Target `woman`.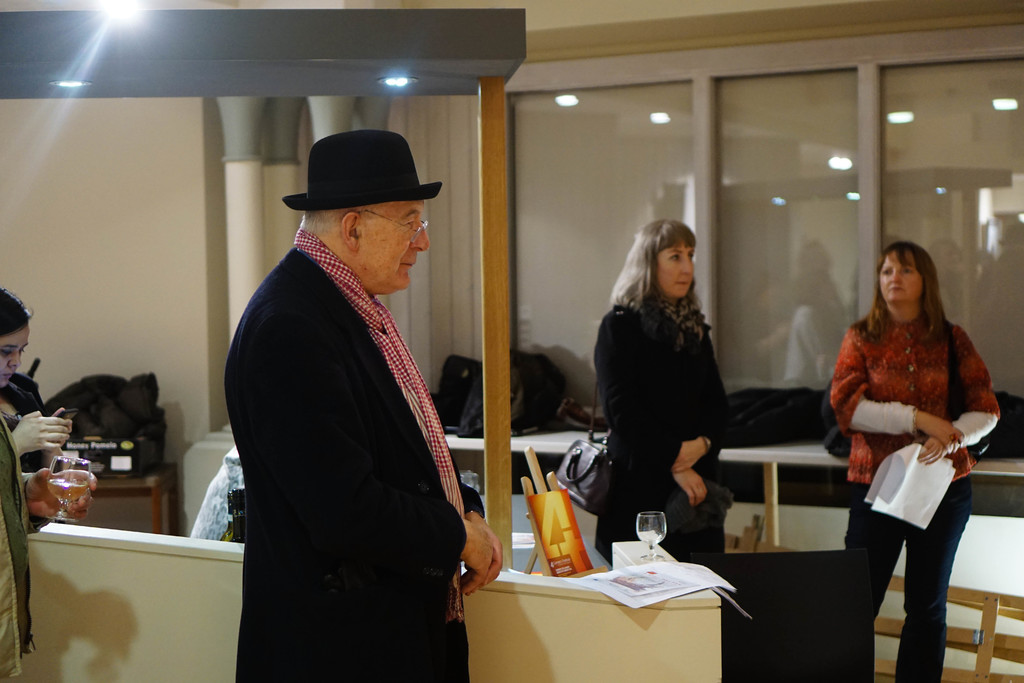
Target region: select_region(595, 216, 735, 597).
